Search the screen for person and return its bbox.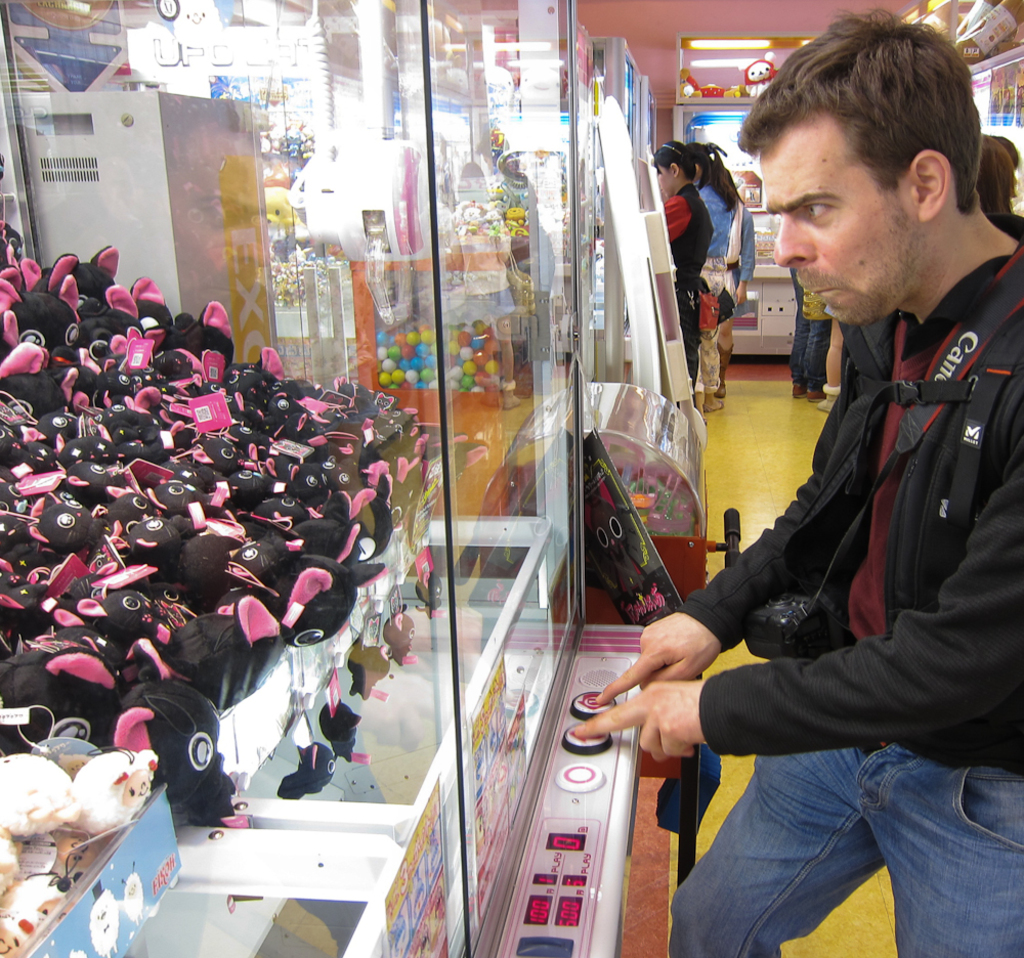
Found: l=728, t=176, r=754, b=402.
